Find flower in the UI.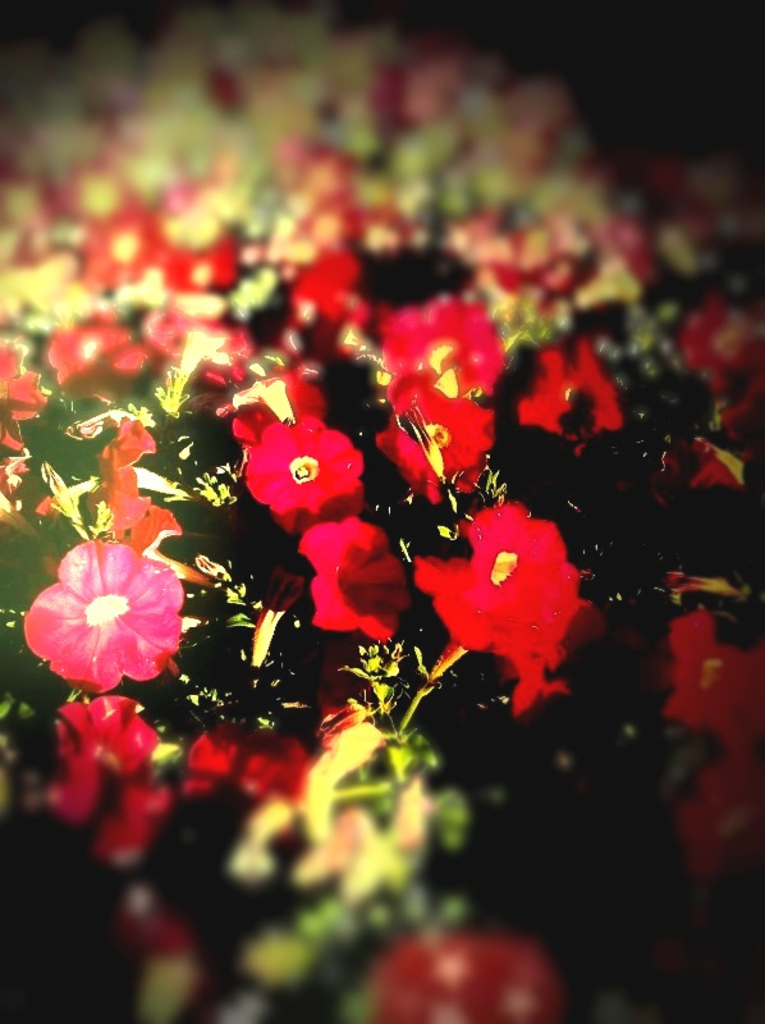
UI element at rect(84, 197, 165, 285).
